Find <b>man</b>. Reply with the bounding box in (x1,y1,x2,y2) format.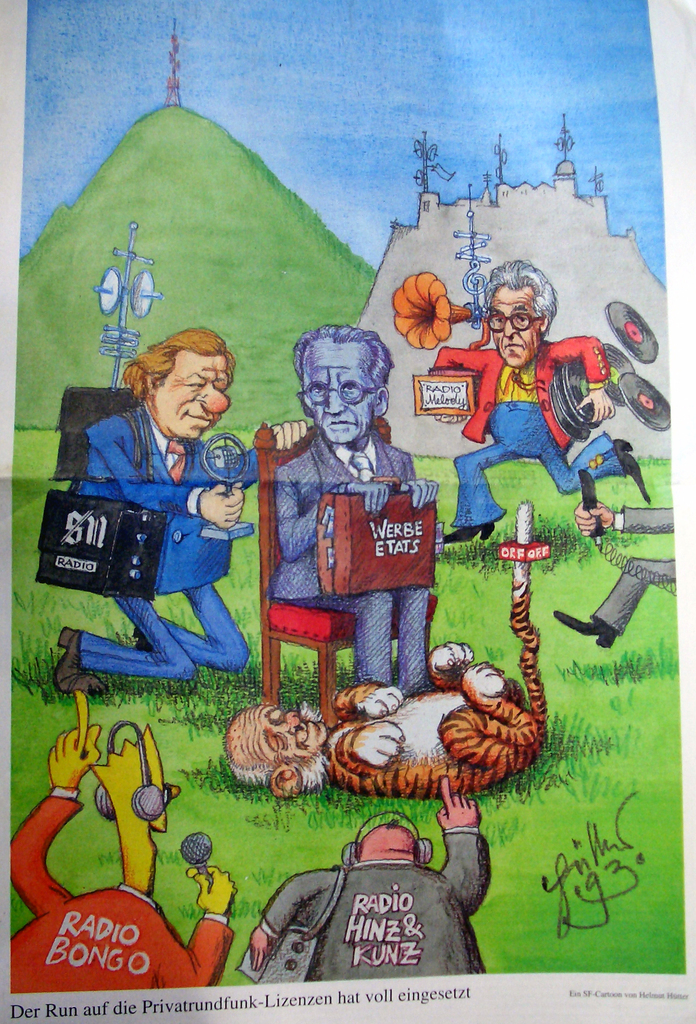
(267,323,436,690).
